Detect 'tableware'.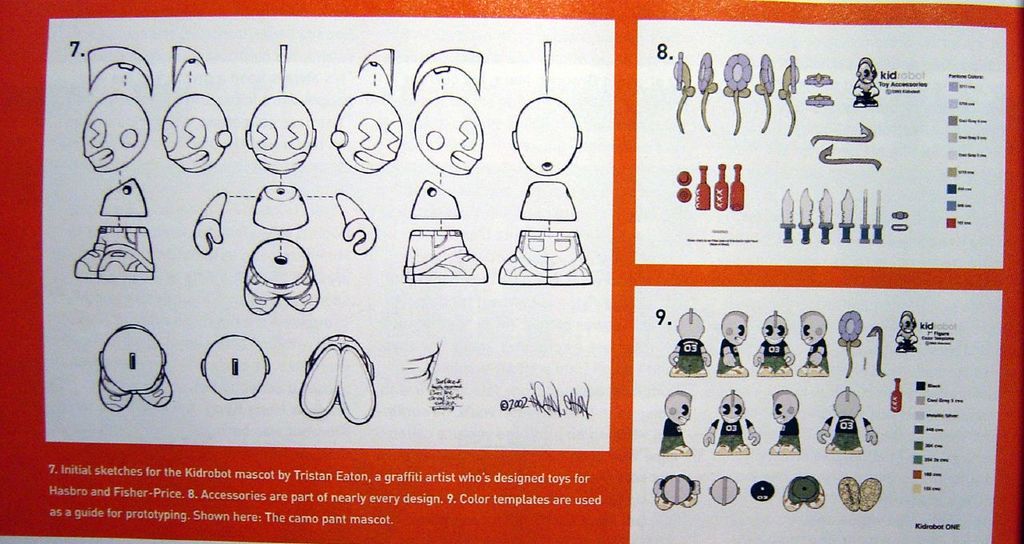
Detected at (818,182,834,247).
